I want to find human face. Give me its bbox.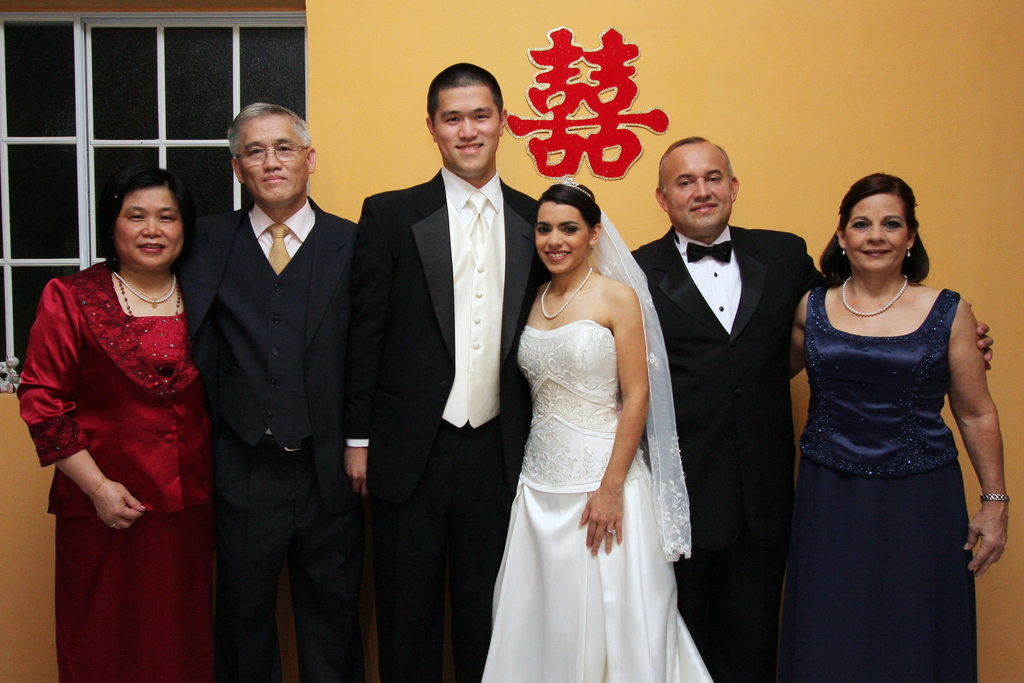
locate(535, 204, 591, 265).
